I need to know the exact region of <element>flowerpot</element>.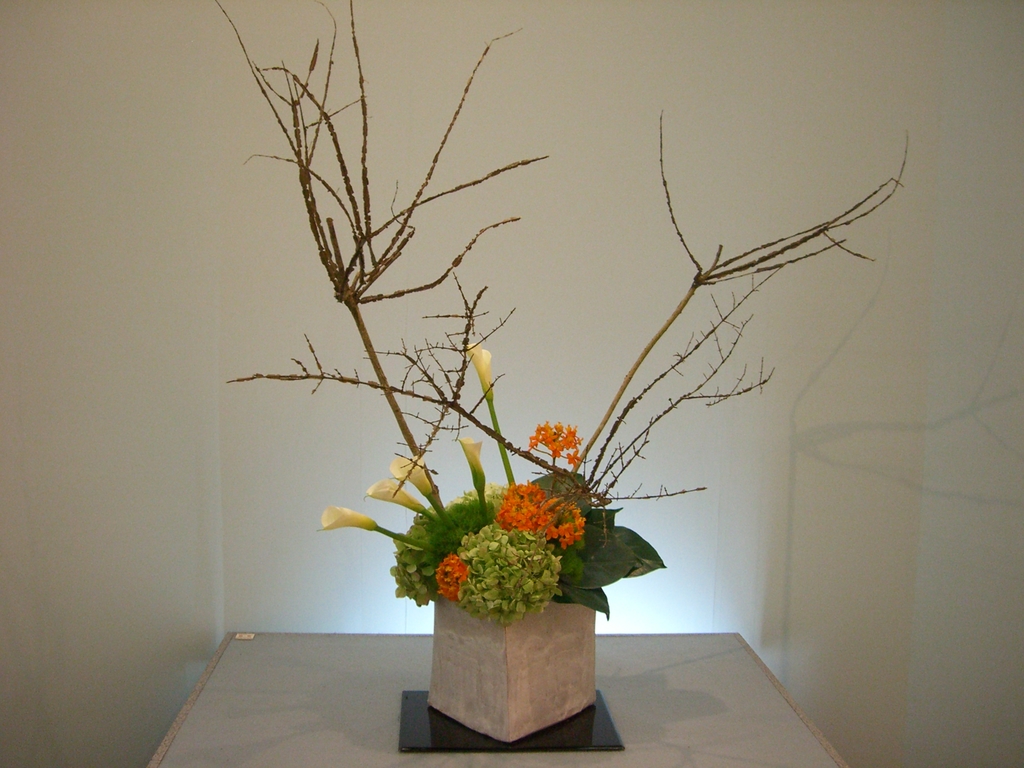
Region: l=408, t=477, r=623, b=741.
